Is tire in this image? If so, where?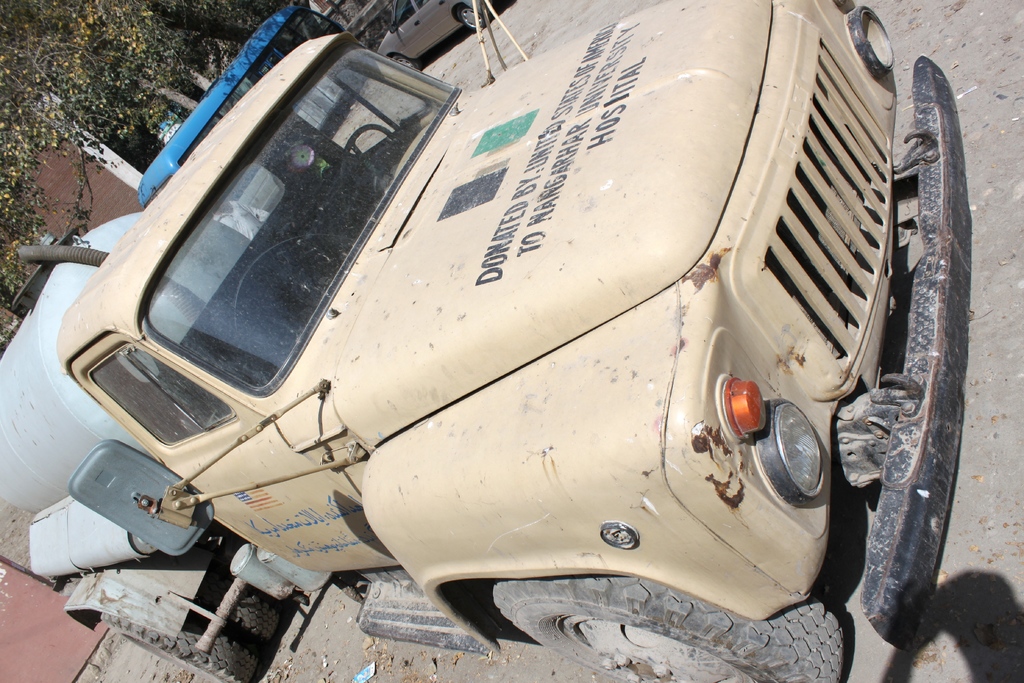
Yes, at <bbox>97, 612, 260, 682</bbox>.
